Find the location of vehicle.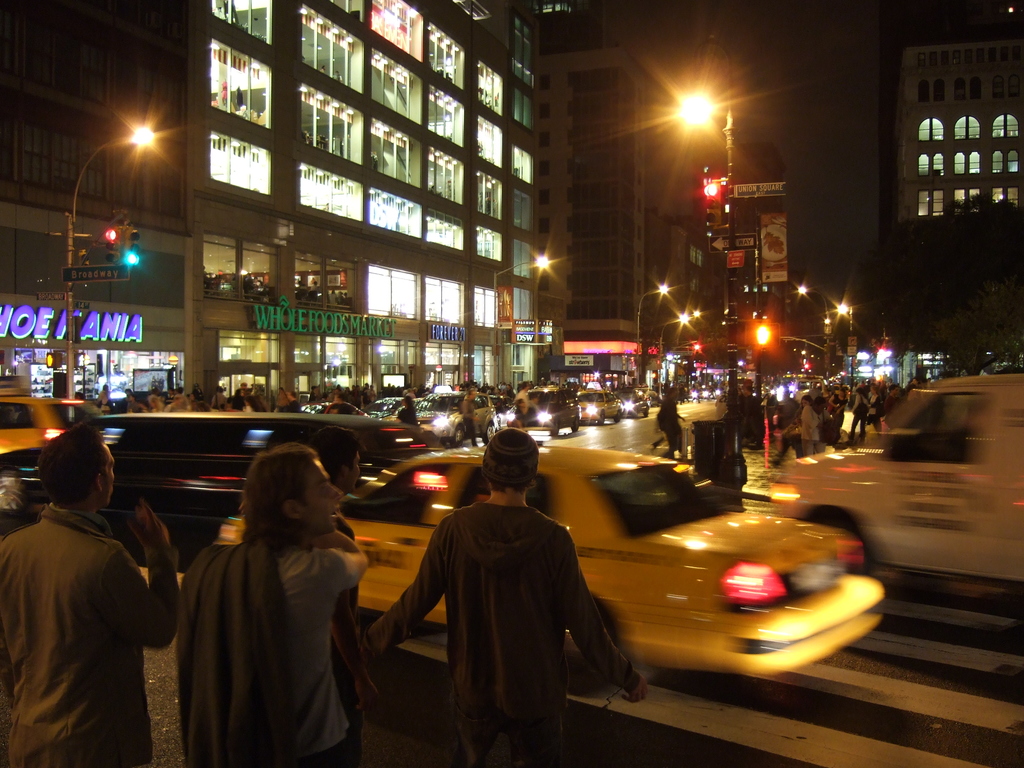
Location: l=214, t=440, r=884, b=700.
